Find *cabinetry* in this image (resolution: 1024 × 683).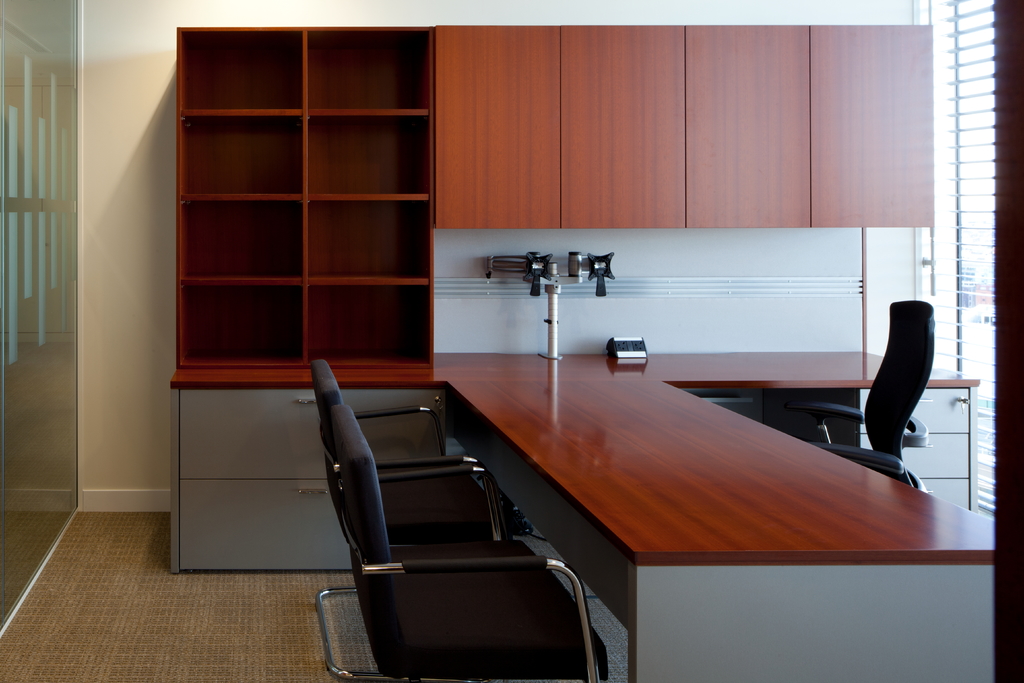
[174,383,439,481].
